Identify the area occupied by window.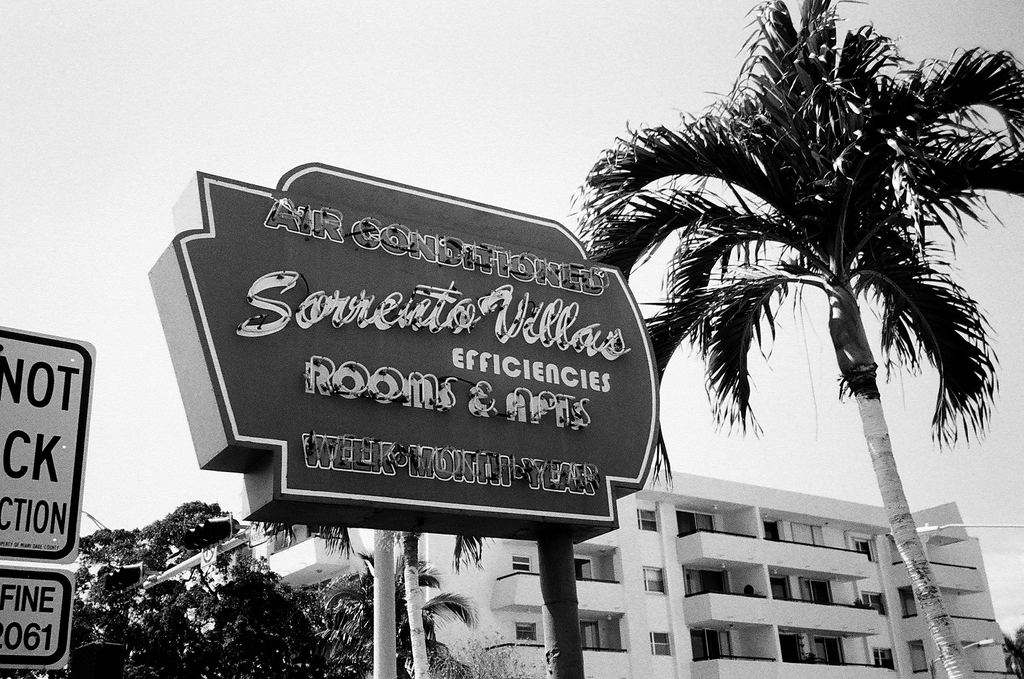
Area: l=513, t=553, r=530, b=573.
